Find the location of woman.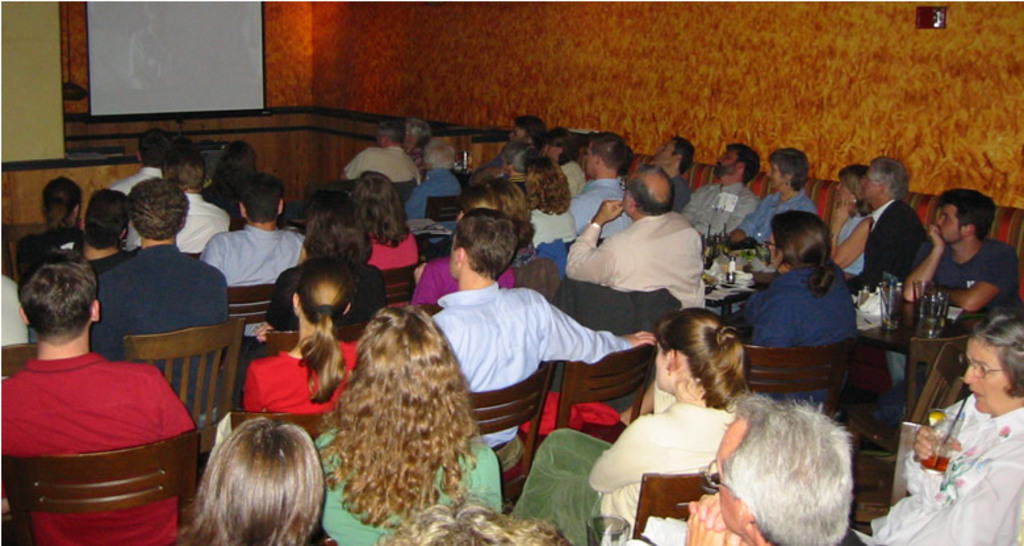
Location: {"left": 397, "top": 132, "right": 461, "bottom": 249}.
